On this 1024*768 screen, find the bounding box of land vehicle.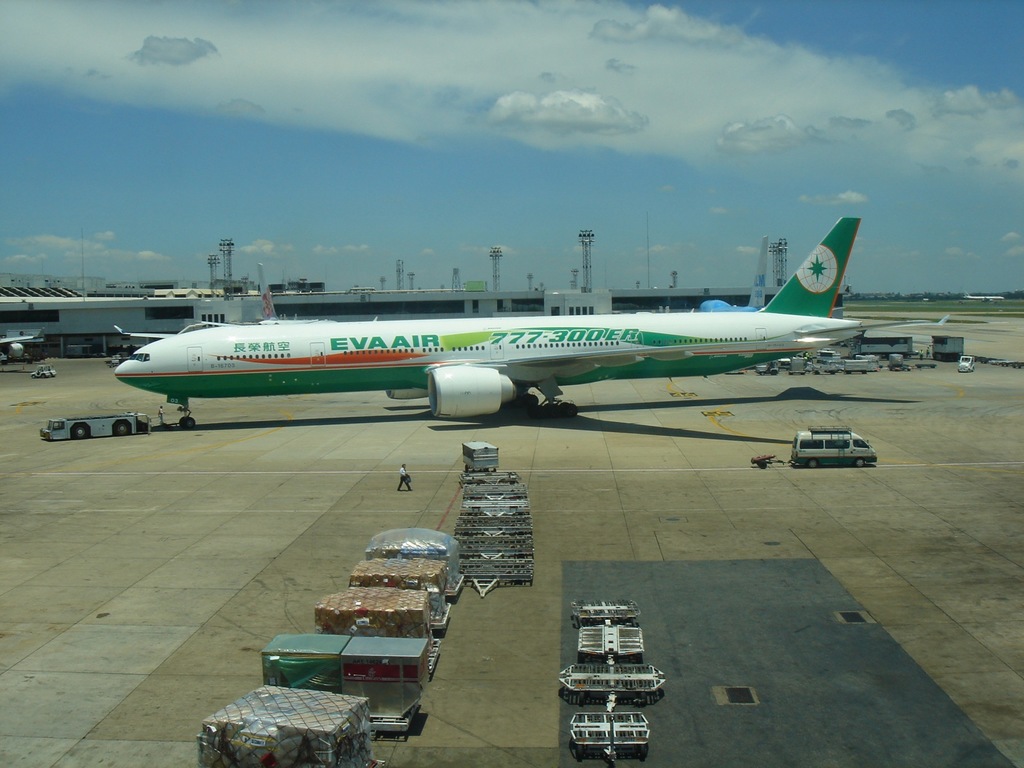
Bounding box: crop(780, 417, 879, 480).
